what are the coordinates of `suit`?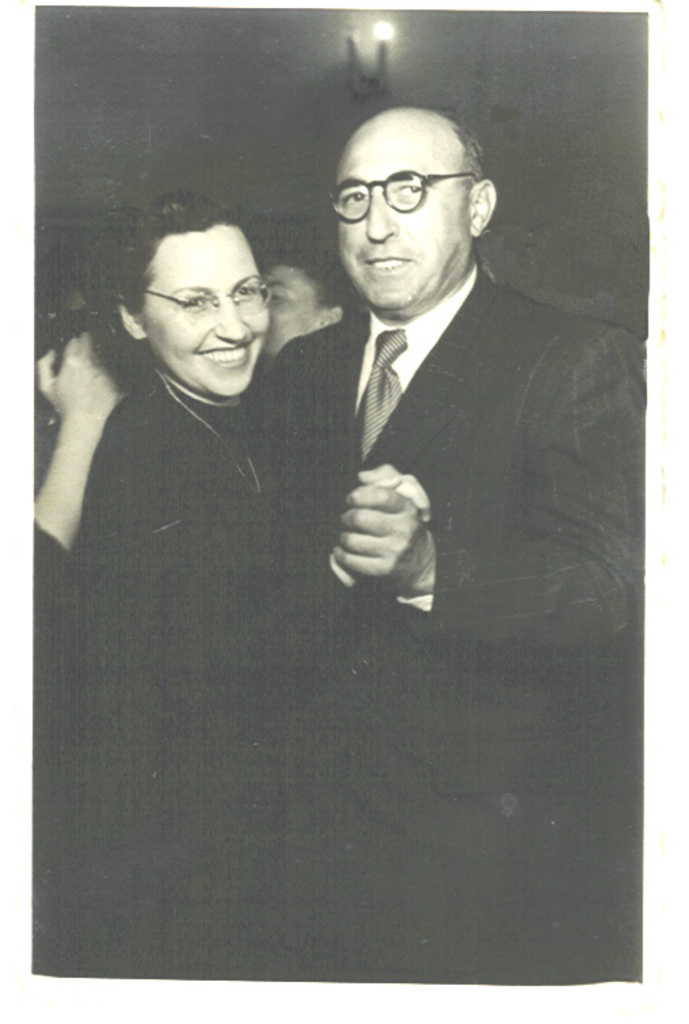
<box>155,151,605,986</box>.
